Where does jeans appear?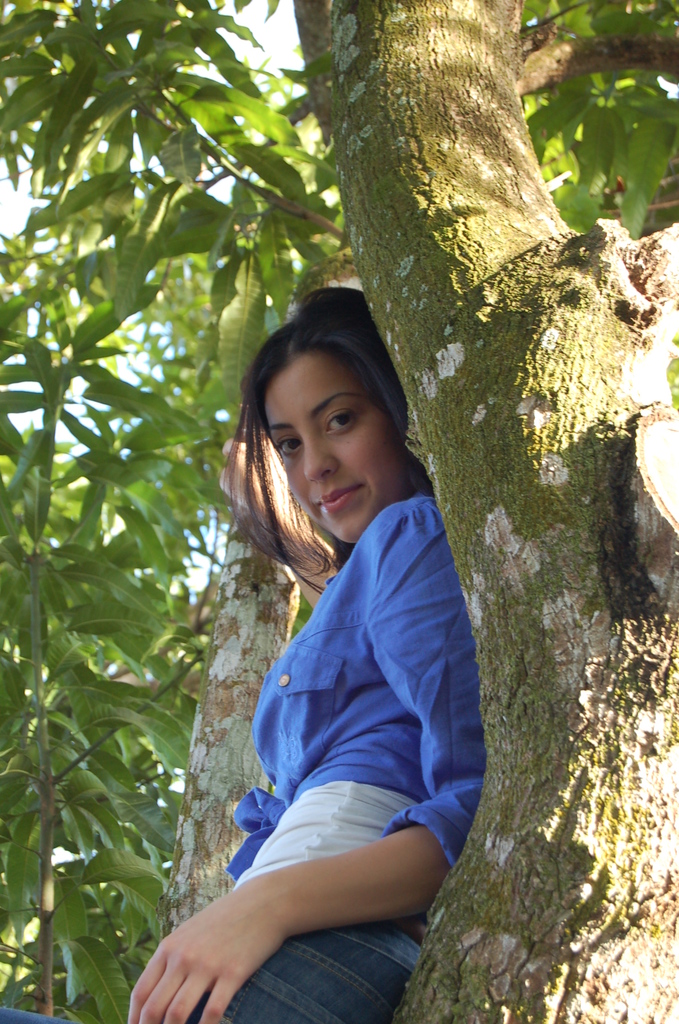
Appears at box(215, 877, 446, 1012).
